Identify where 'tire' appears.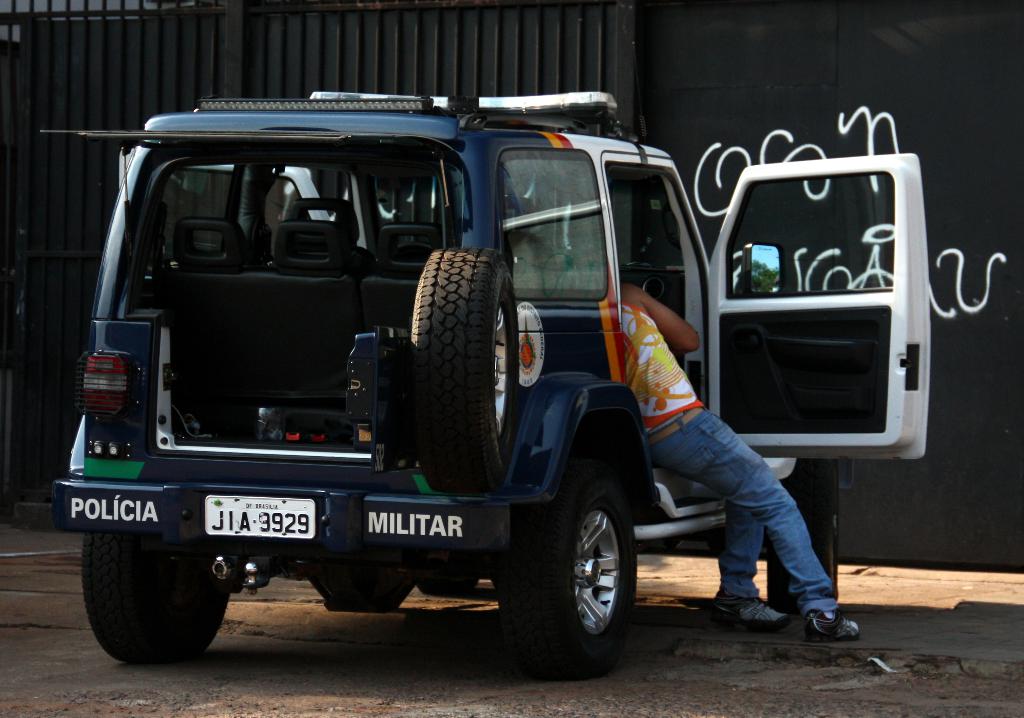
Appears at box=[307, 560, 413, 610].
